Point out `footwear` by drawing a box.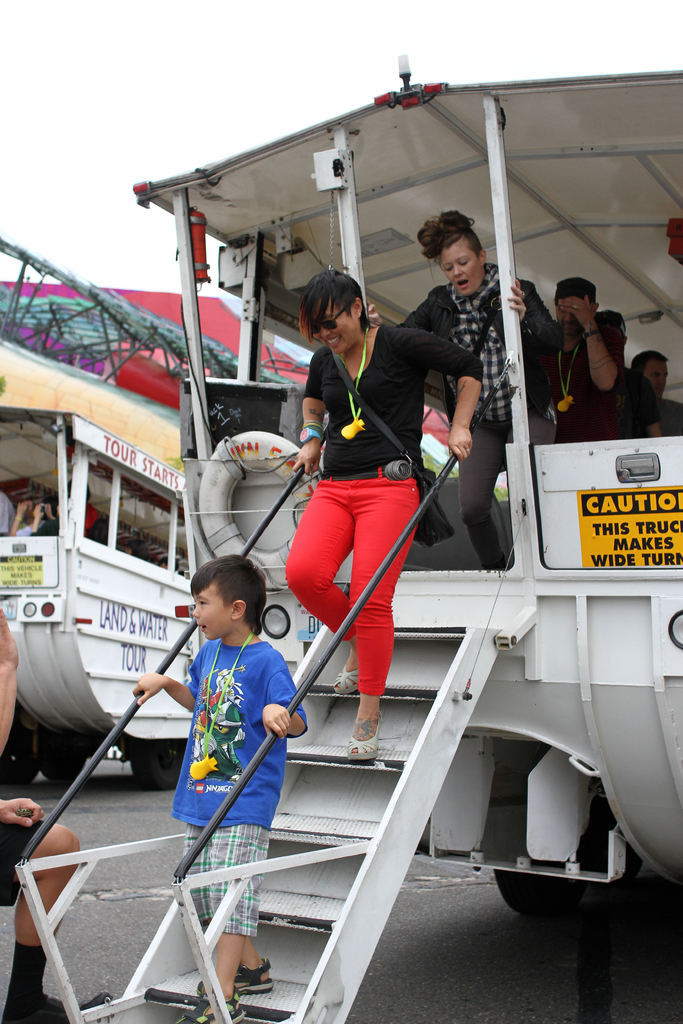
[x1=348, y1=716, x2=379, y2=762].
